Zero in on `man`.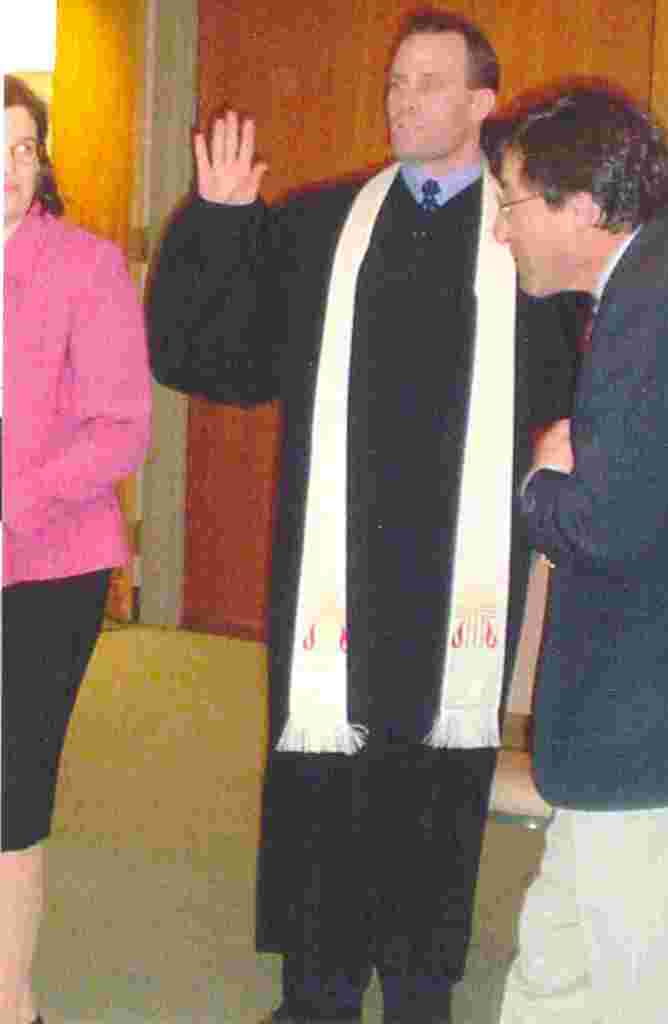
Zeroed in: <bbox>482, 90, 667, 1023</bbox>.
